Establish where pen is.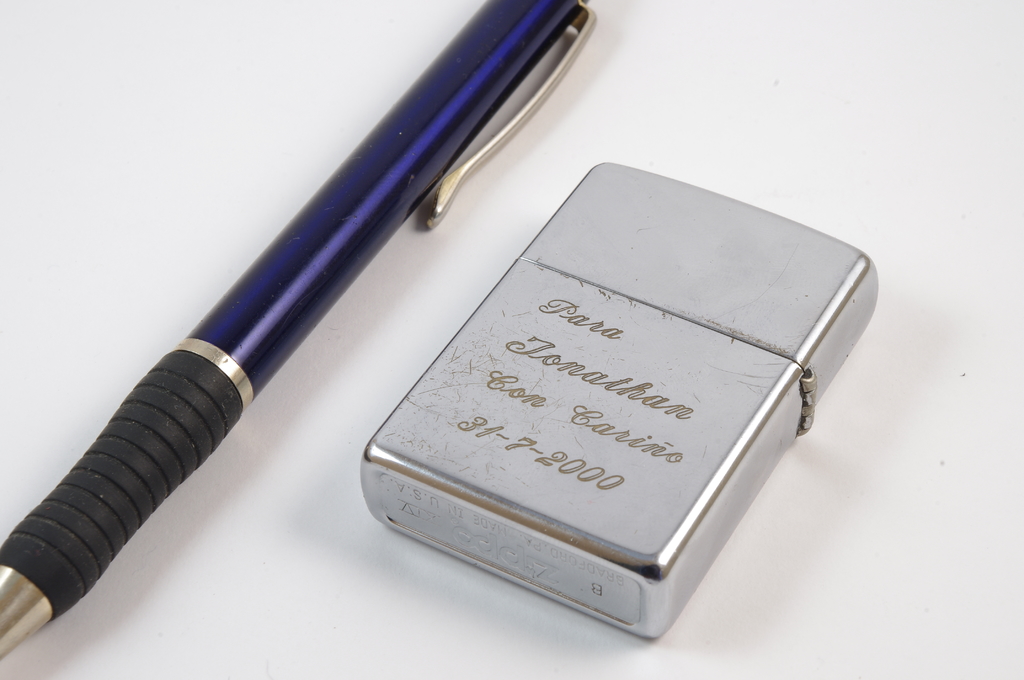
Established at 0,0,595,660.
